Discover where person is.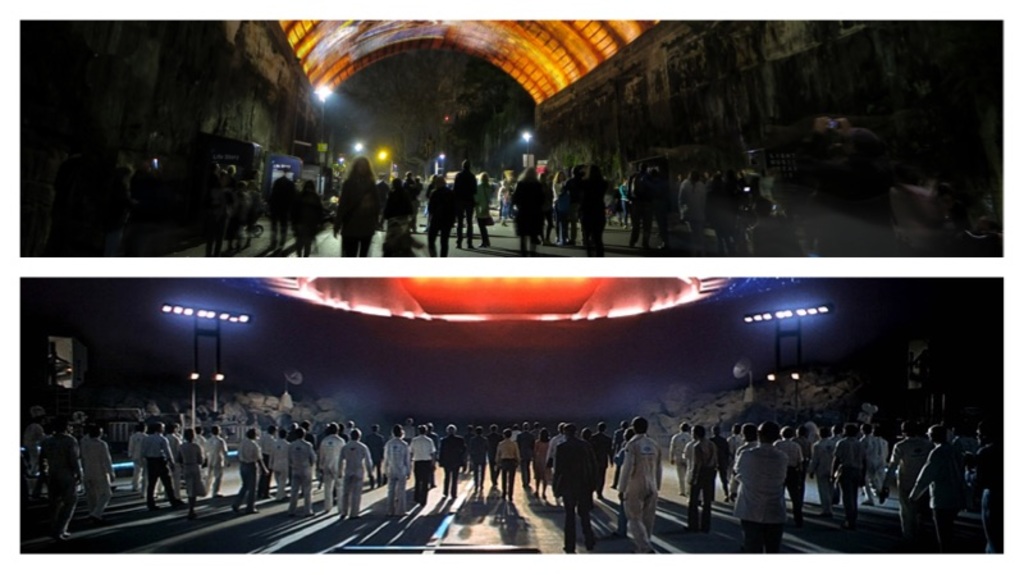
Discovered at BBox(232, 425, 266, 515).
